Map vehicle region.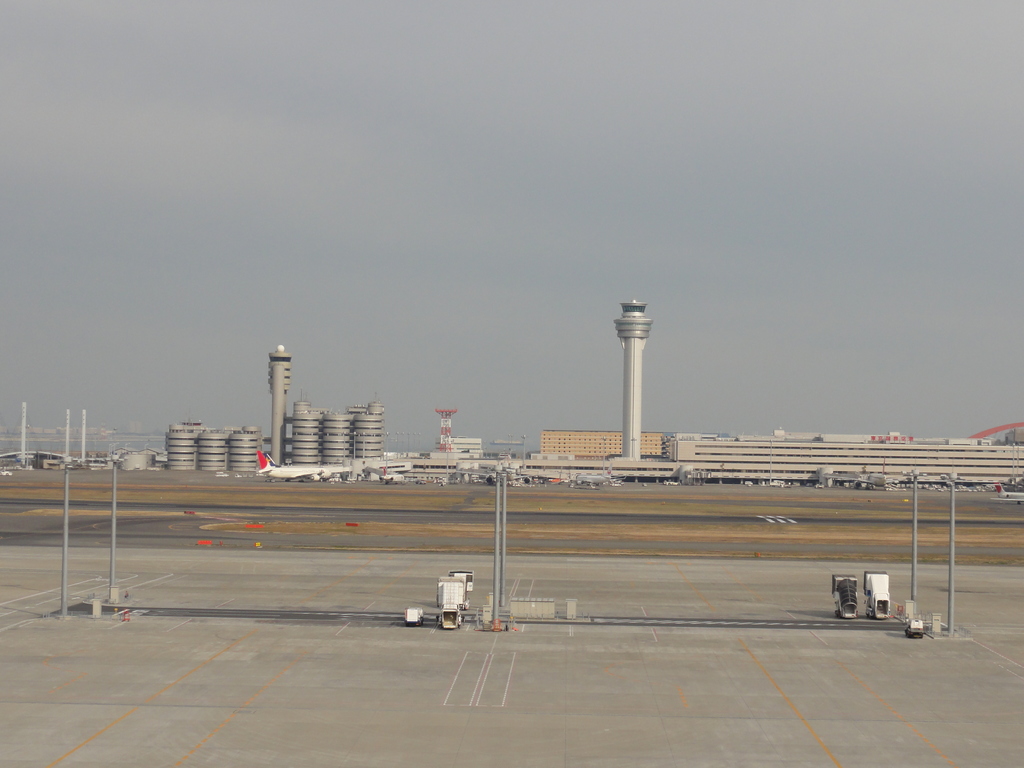
Mapped to (259,449,351,483).
